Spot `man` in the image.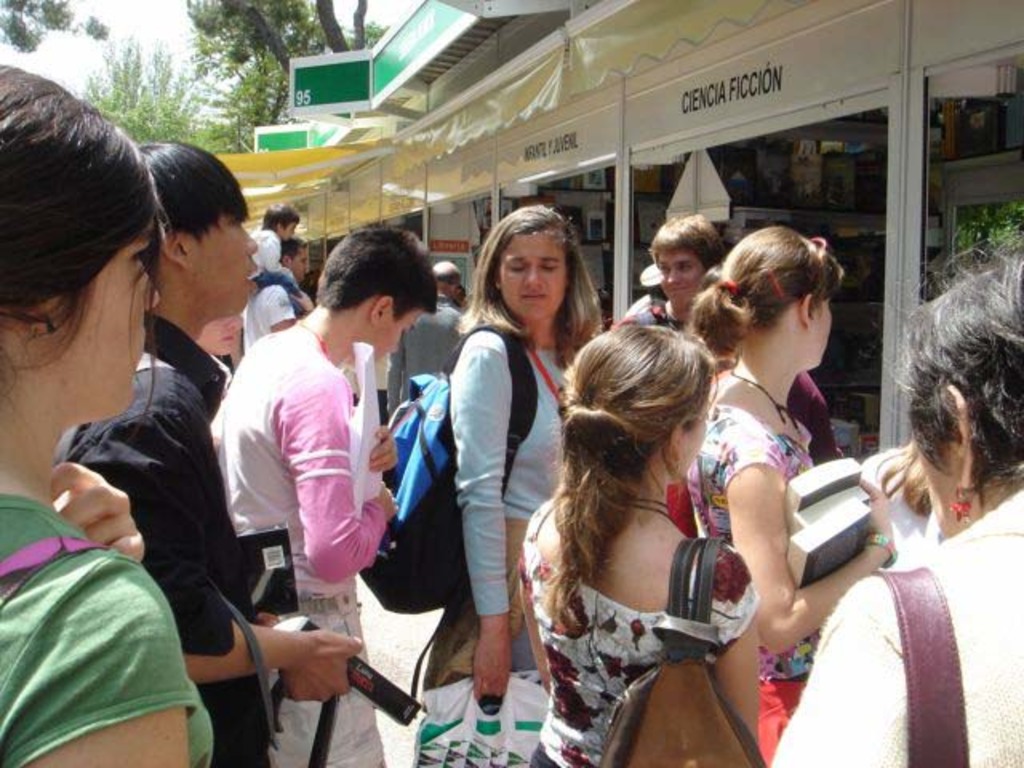
`man` found at bbox(51, 134, 365, 766).
